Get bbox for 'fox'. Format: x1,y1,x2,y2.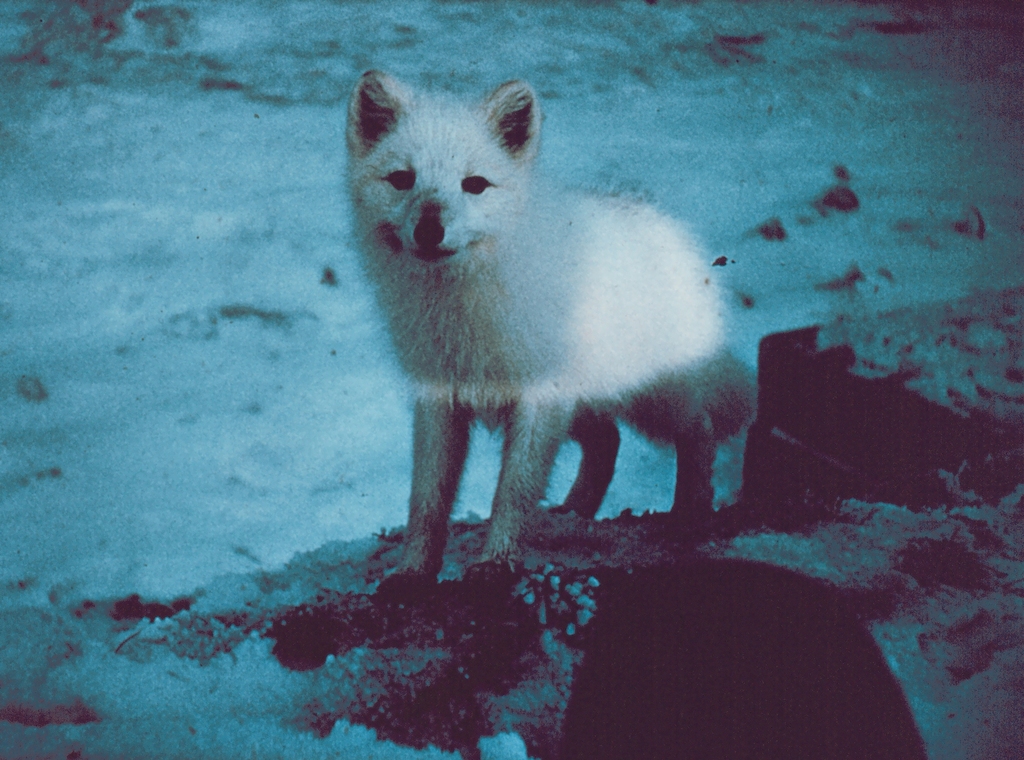
342,63,757,593.
